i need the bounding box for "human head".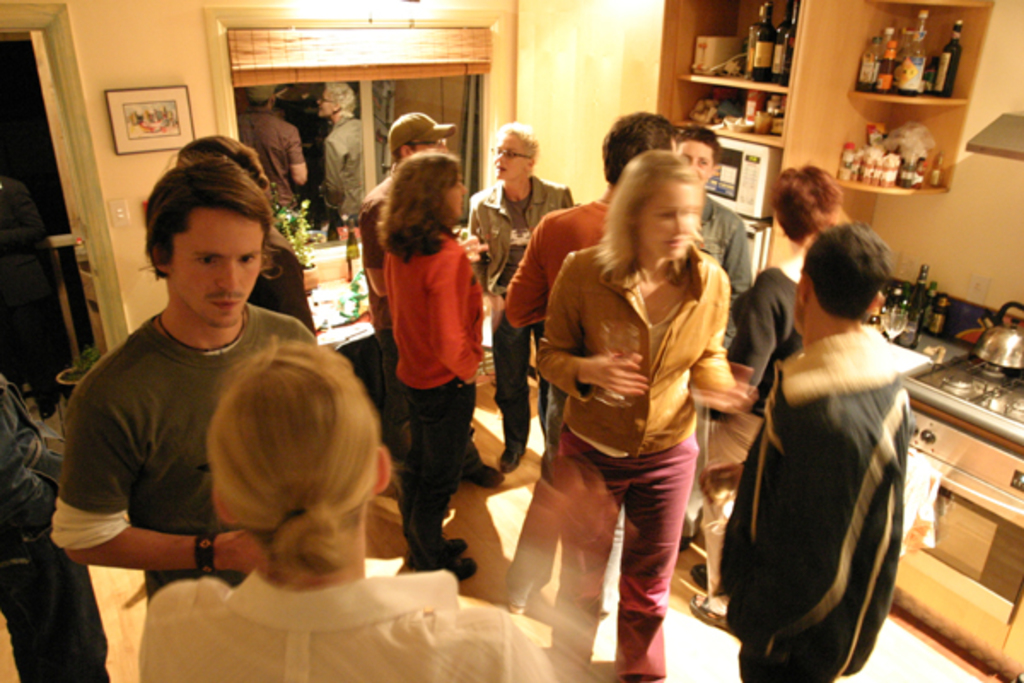
Here it is: rect(601, 109, 681, 188).
